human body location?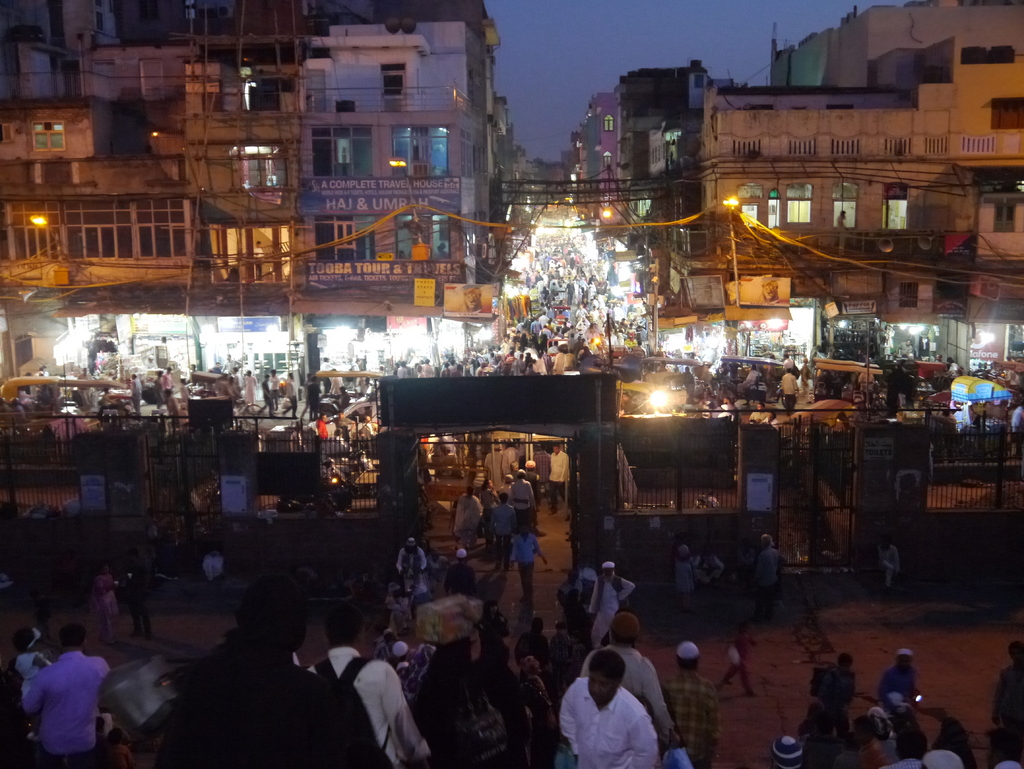
<box>533,443,549,503</box>
